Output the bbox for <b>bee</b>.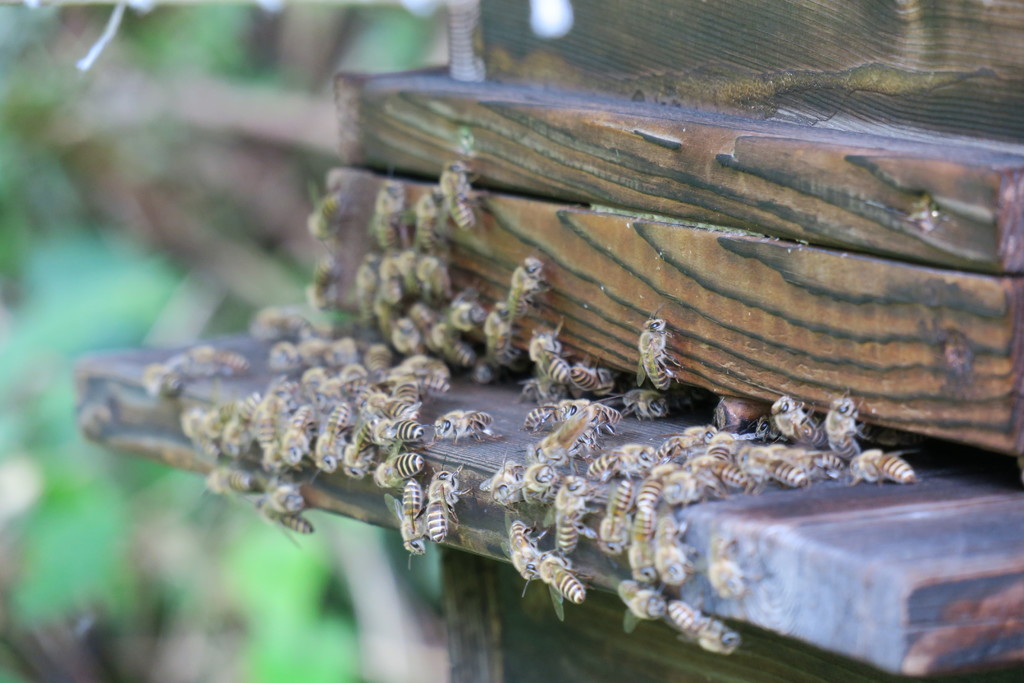
[322, 390, 349, 478].
